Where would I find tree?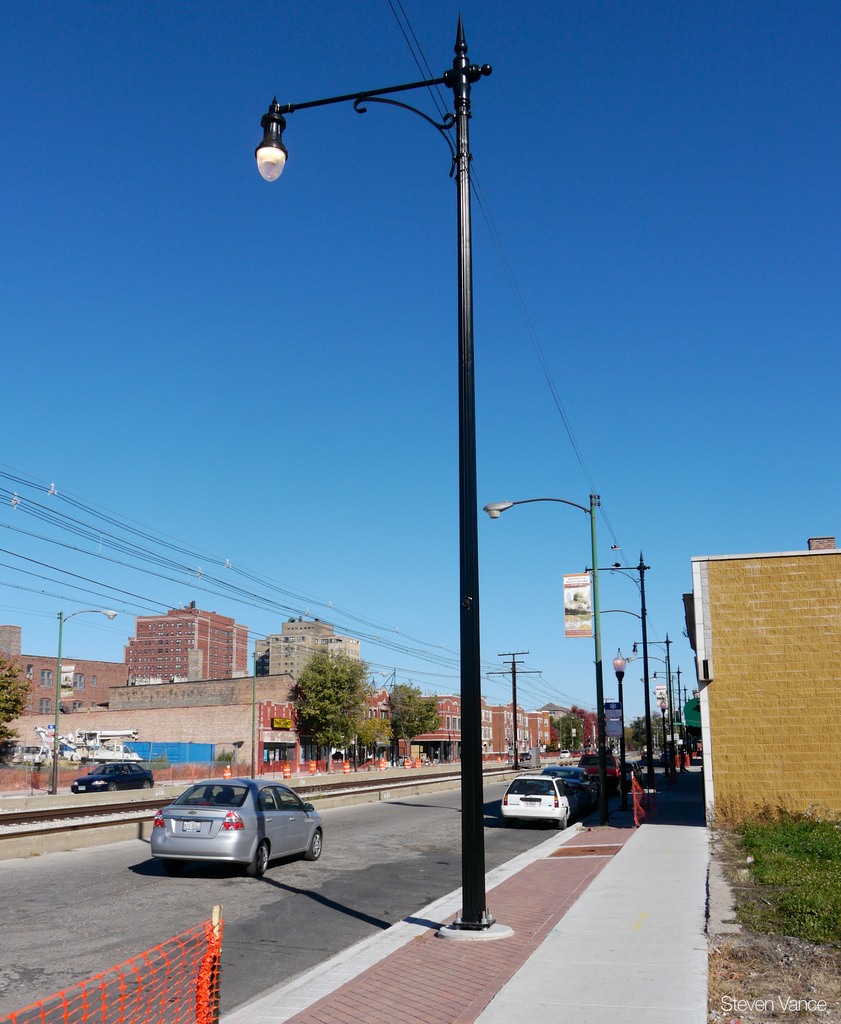
At left=629, top=717, right=656, bottom=751.
